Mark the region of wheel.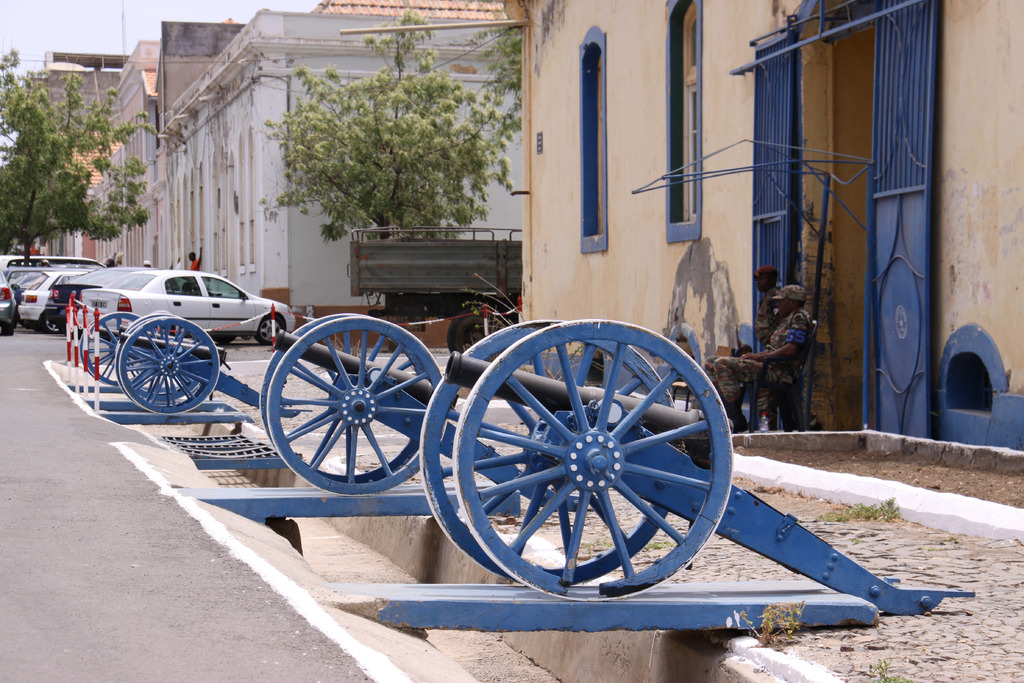
Region: Rect(77, 315, 109, 384).
